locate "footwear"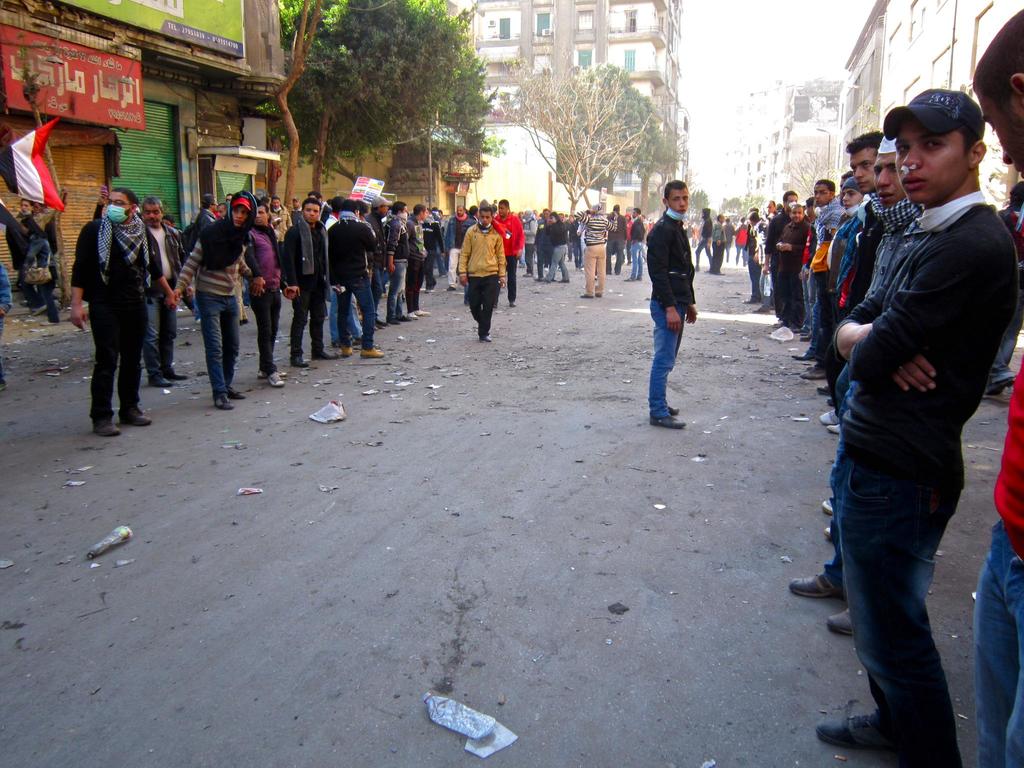
(x1=714, y1=270, x2=723, y2=274)
